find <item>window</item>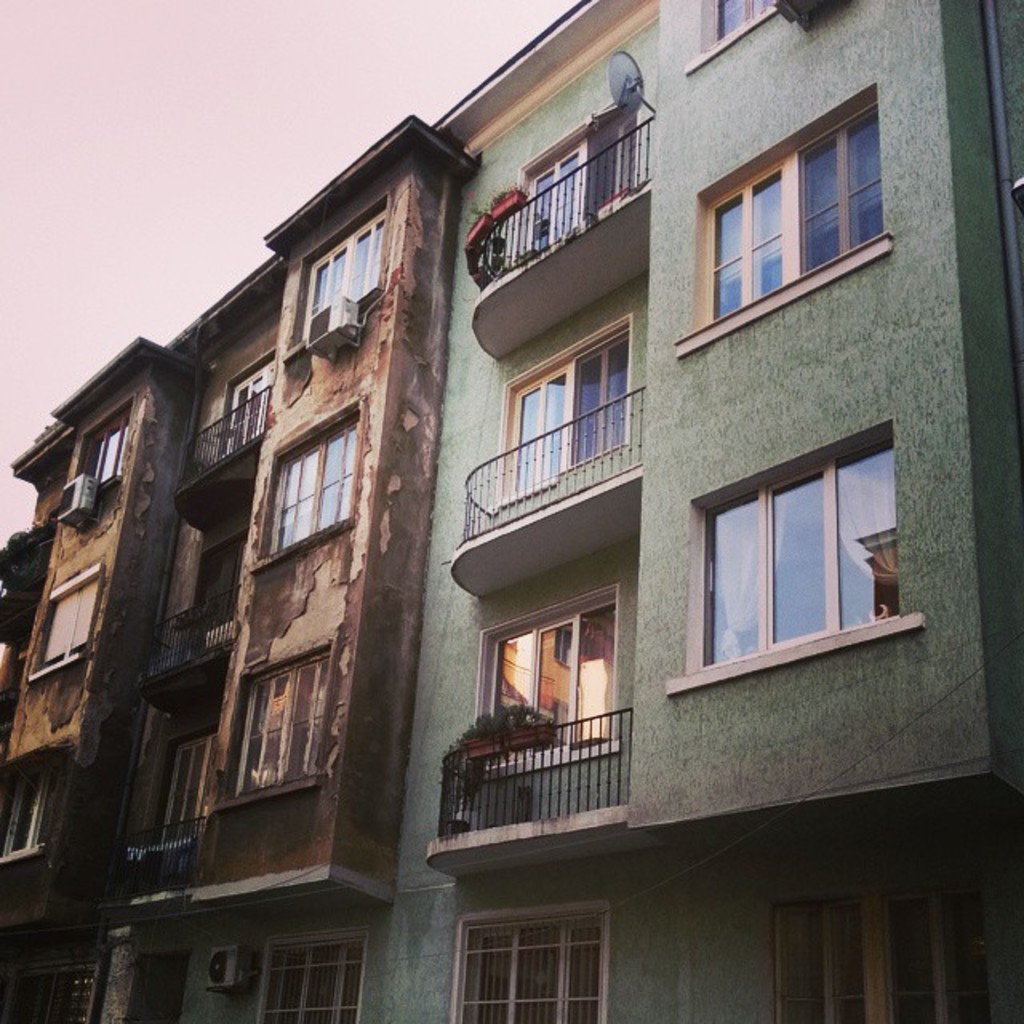
Rect(494, 317, 624, 504)
